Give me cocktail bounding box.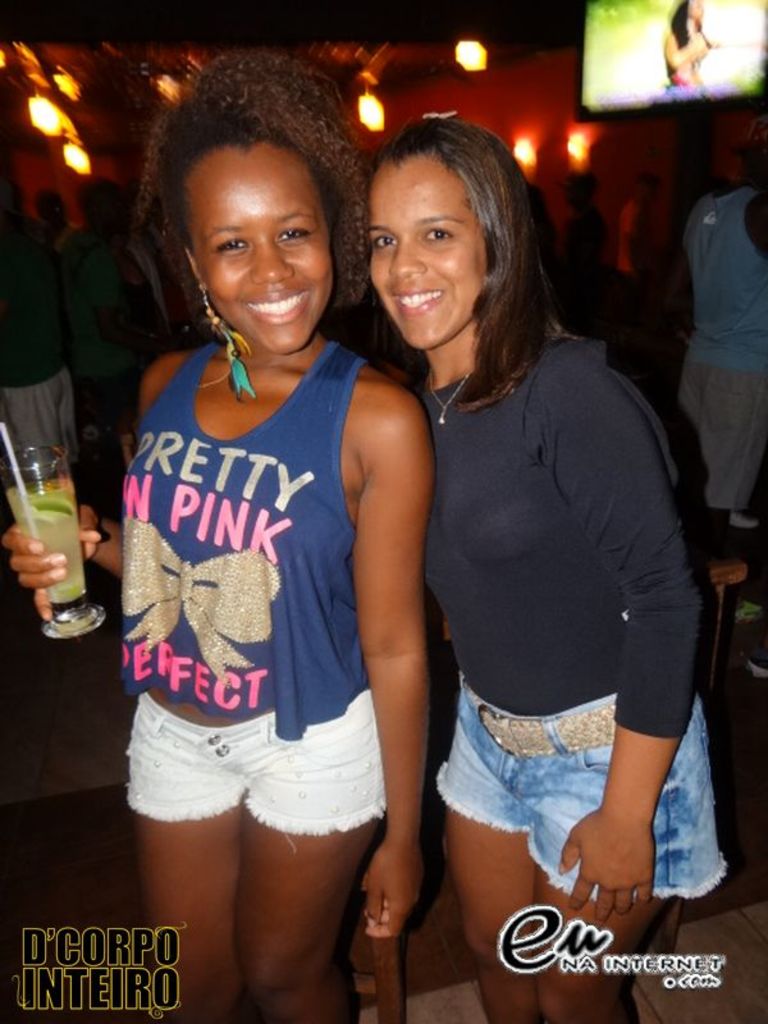
x1=0 y1=421 x2=113 y2=639.
